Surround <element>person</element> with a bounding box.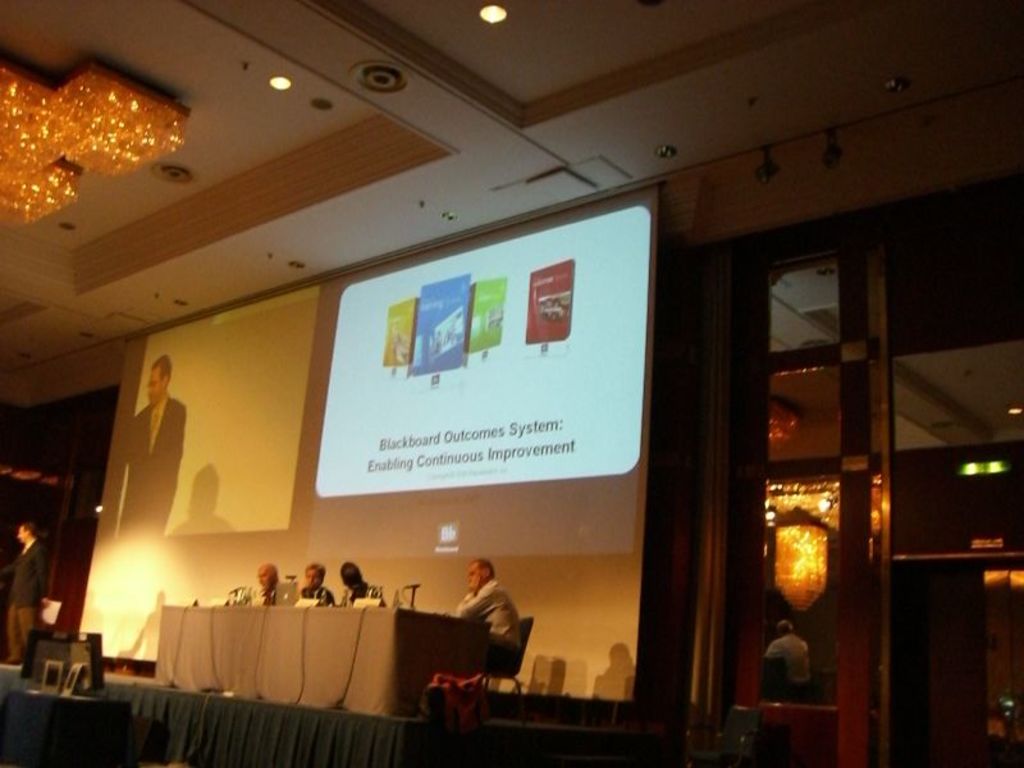
0, 521, 61, 658.
